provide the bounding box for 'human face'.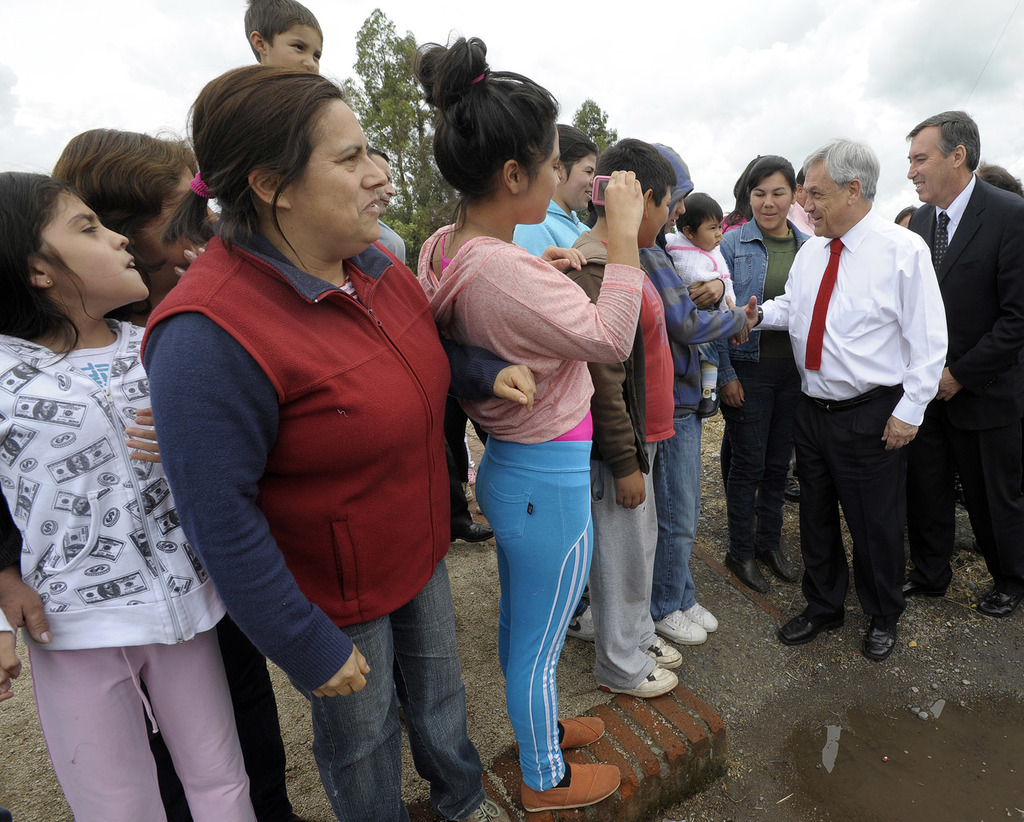
<region>36, 204, 147, 304</region>.
